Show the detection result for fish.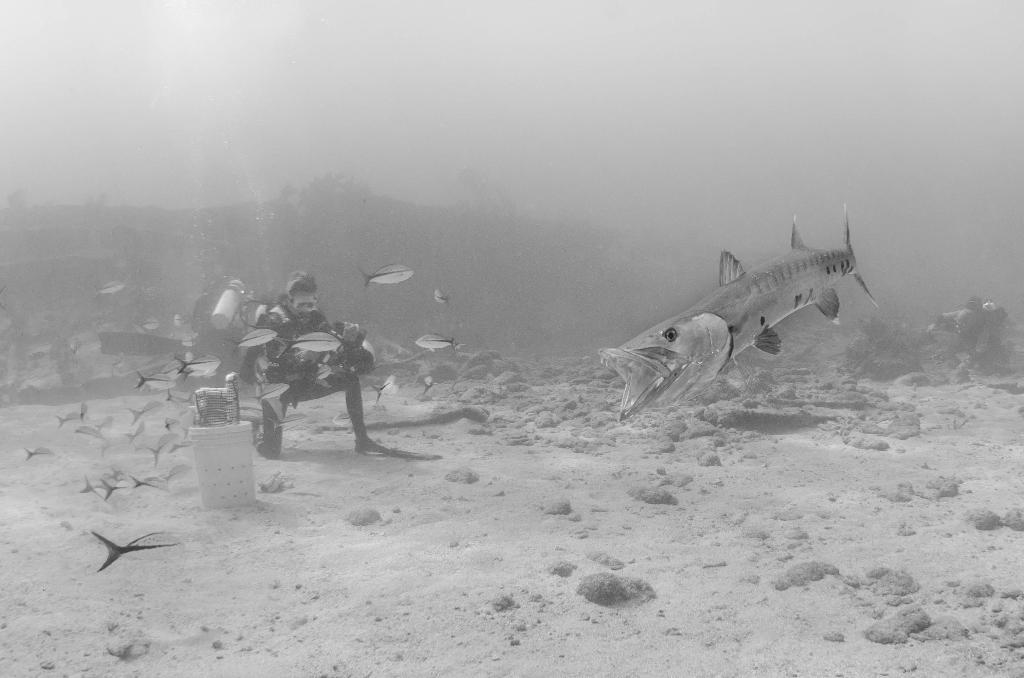
x1=607, y1=203, x2=877, y2=422.
